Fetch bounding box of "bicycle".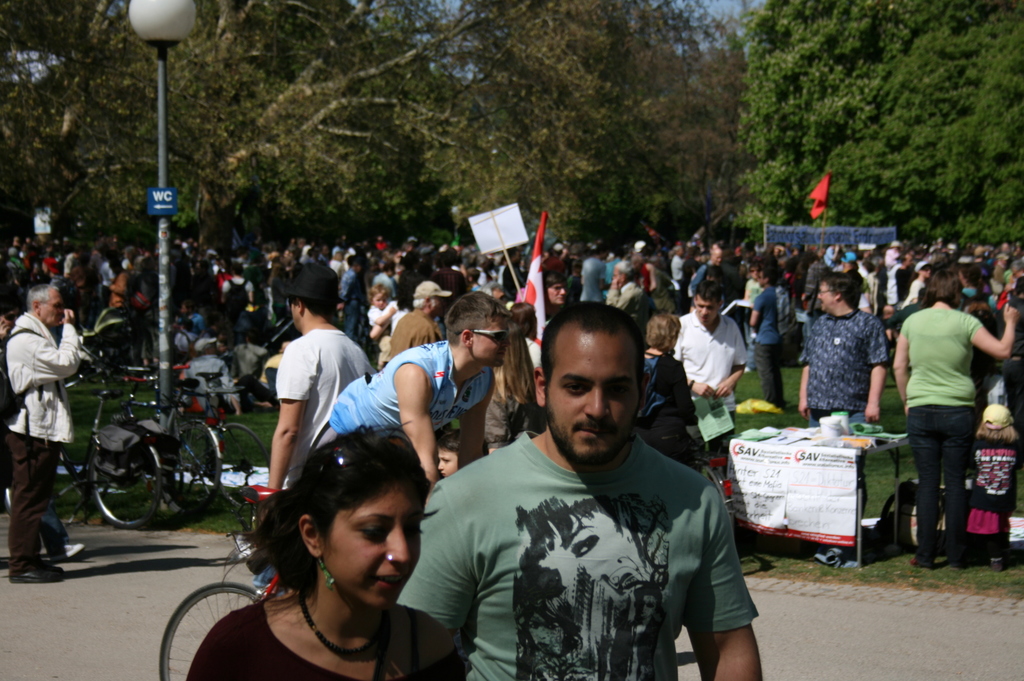
Bbox: x1=116 y1=366 x2=275 y2=511.
